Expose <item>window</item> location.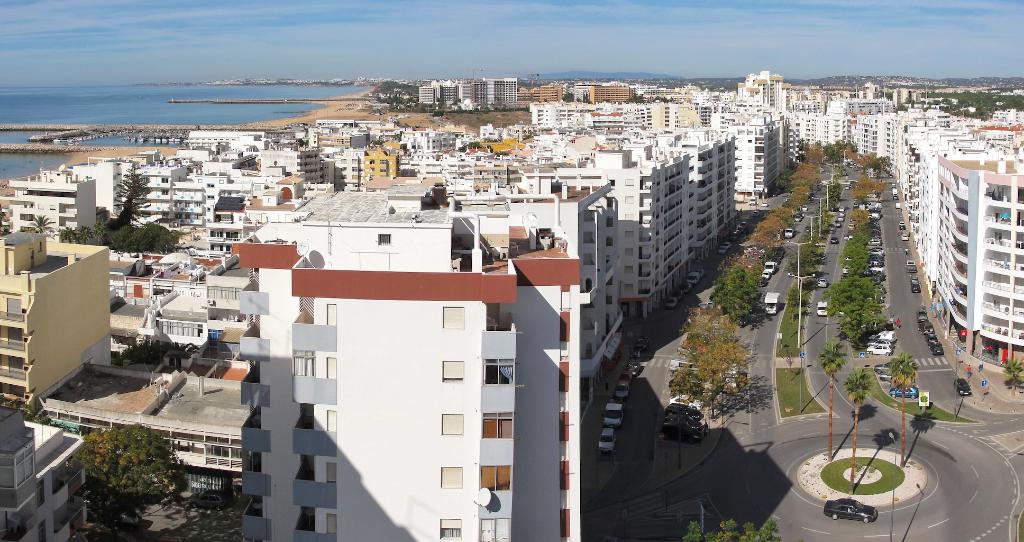
Exposed at bbox(159, 322, 199, 340).
